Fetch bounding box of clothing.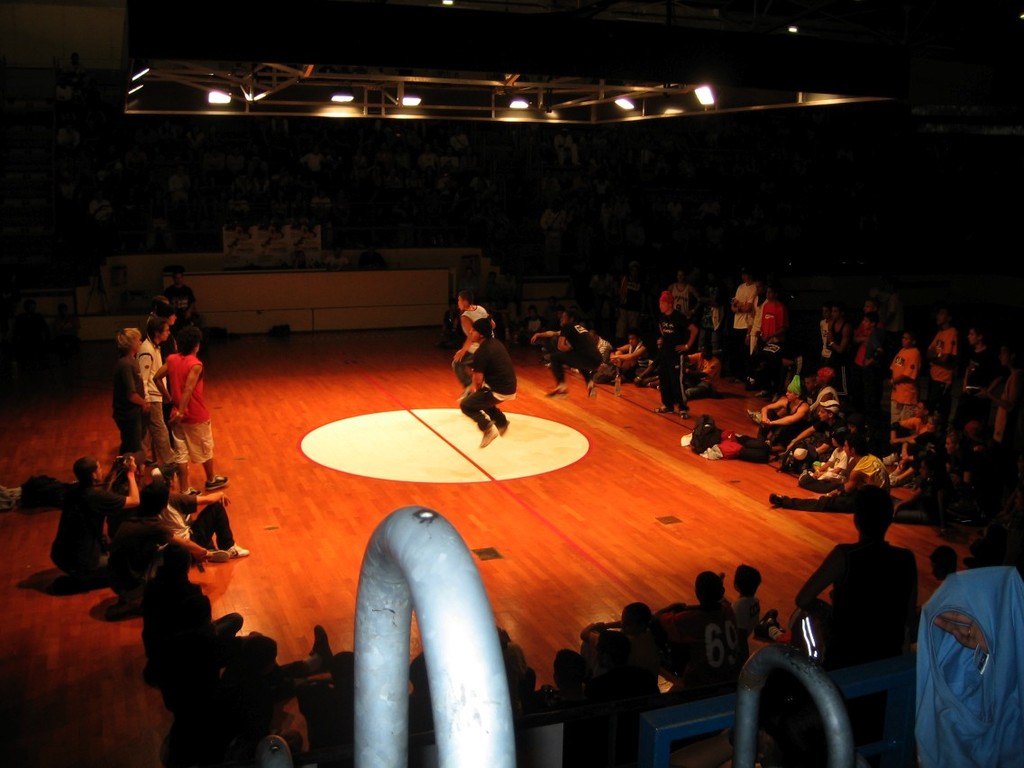
Bbox: locate(818, 535, 934, 687).
